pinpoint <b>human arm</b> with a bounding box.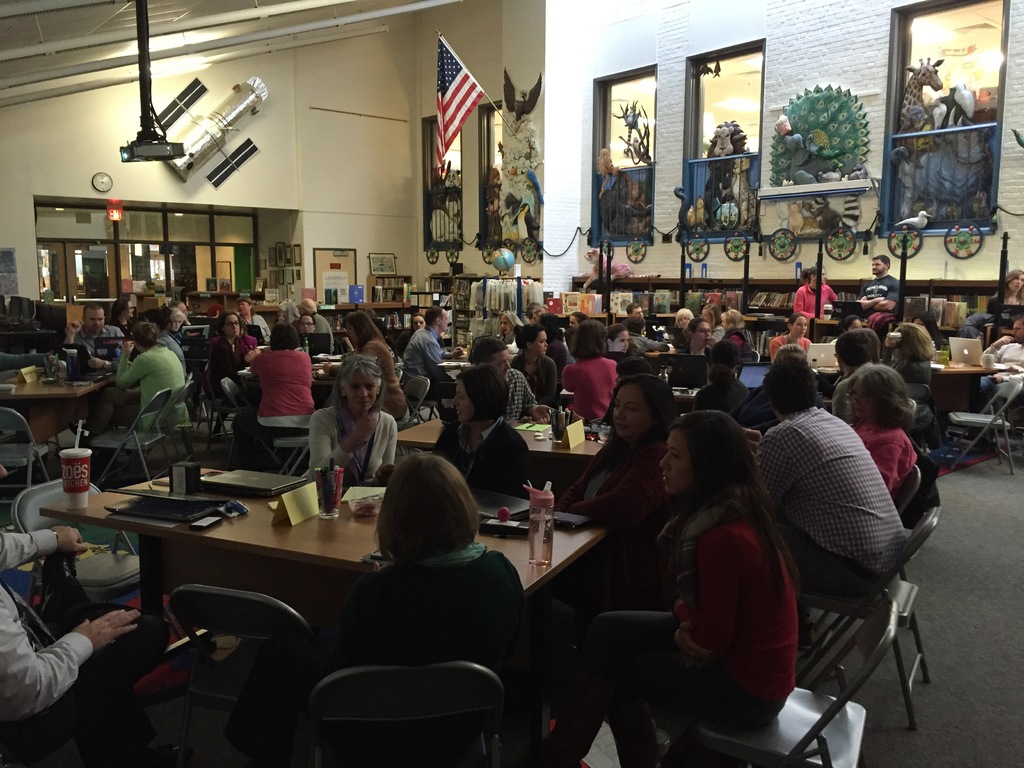
bbox=[552, 359, 561, 387].
